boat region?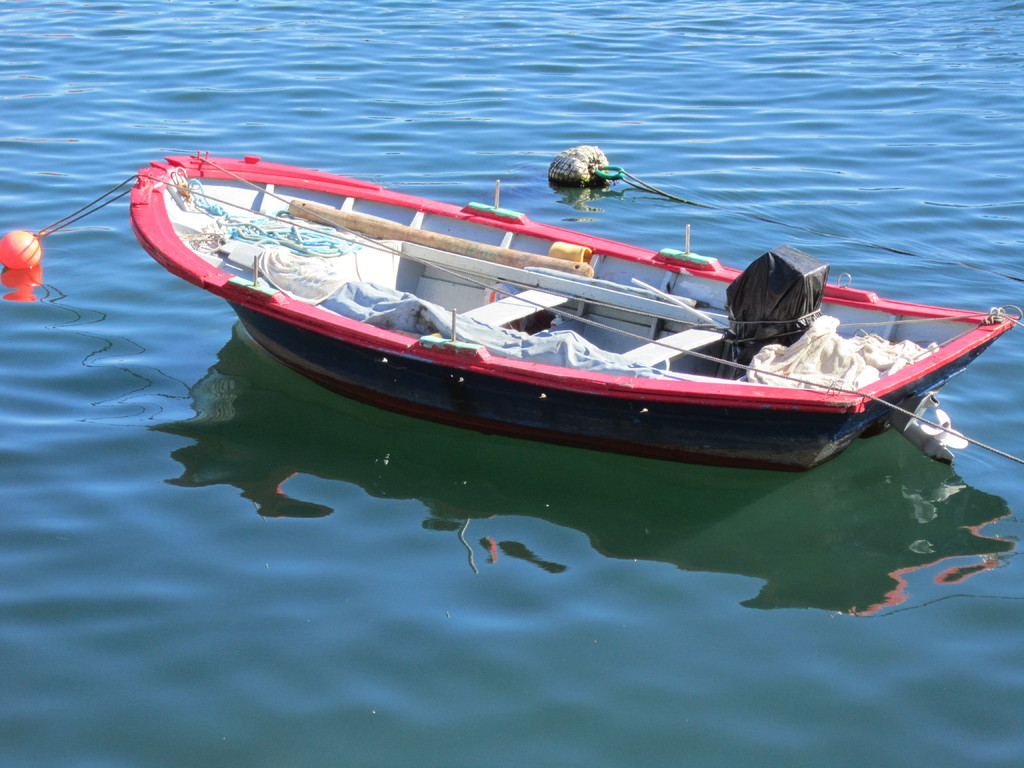
<region>120, 141, 1019, 483</region>
